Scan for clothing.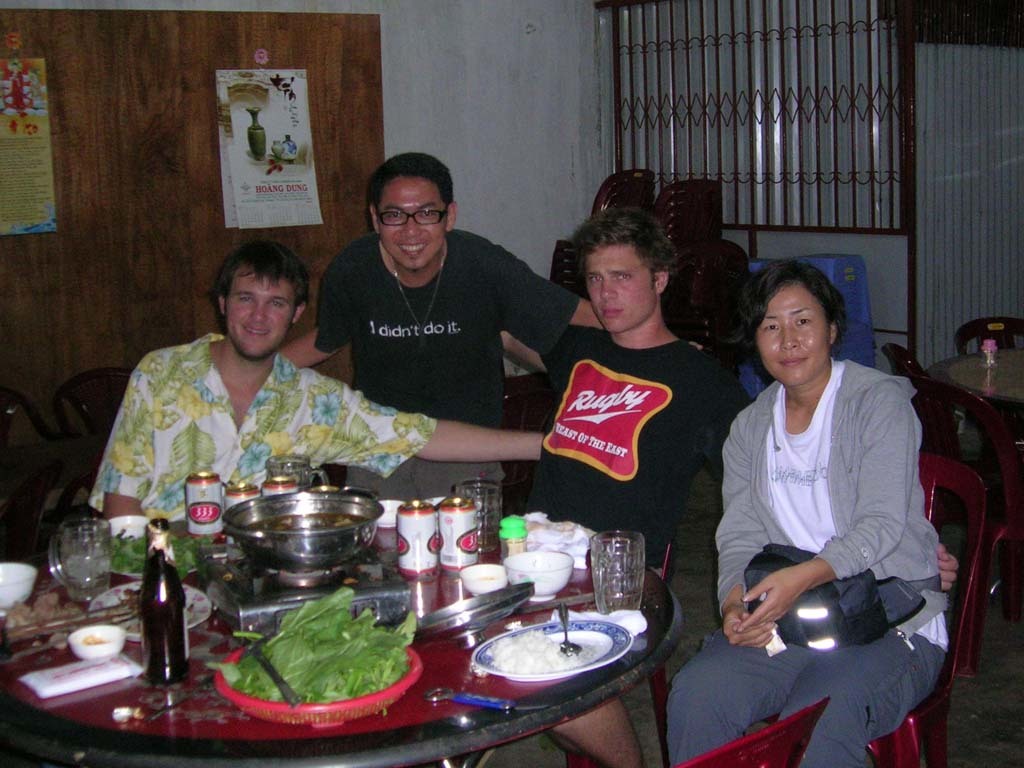
Scan result: (left=482, top=337, right=768, bottom=579).
